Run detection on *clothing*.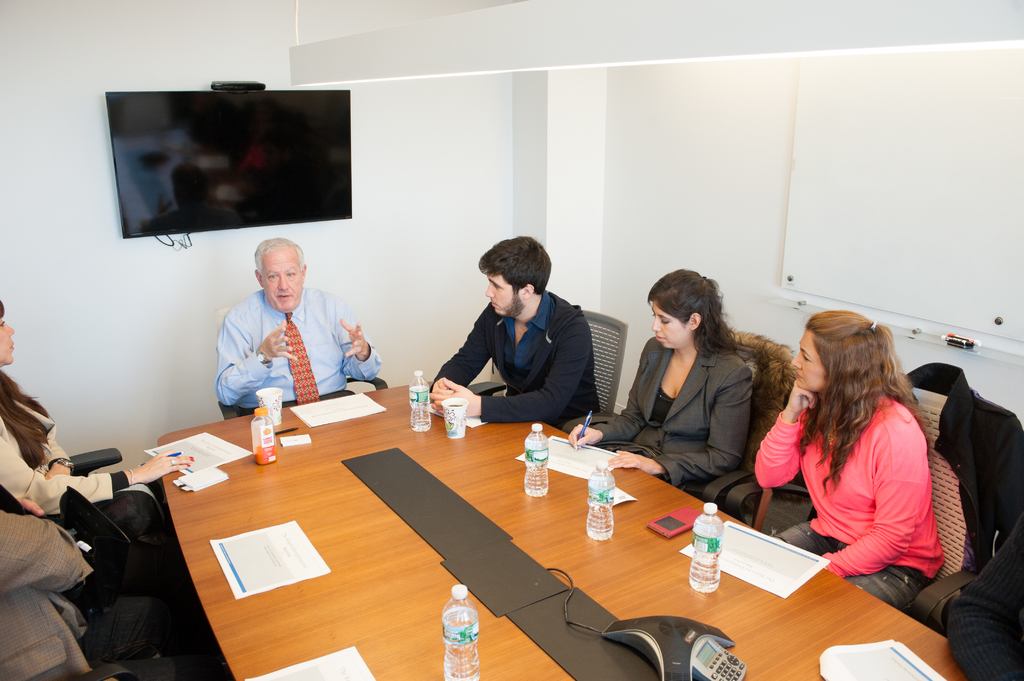
Result: [948,518,1023,680].
